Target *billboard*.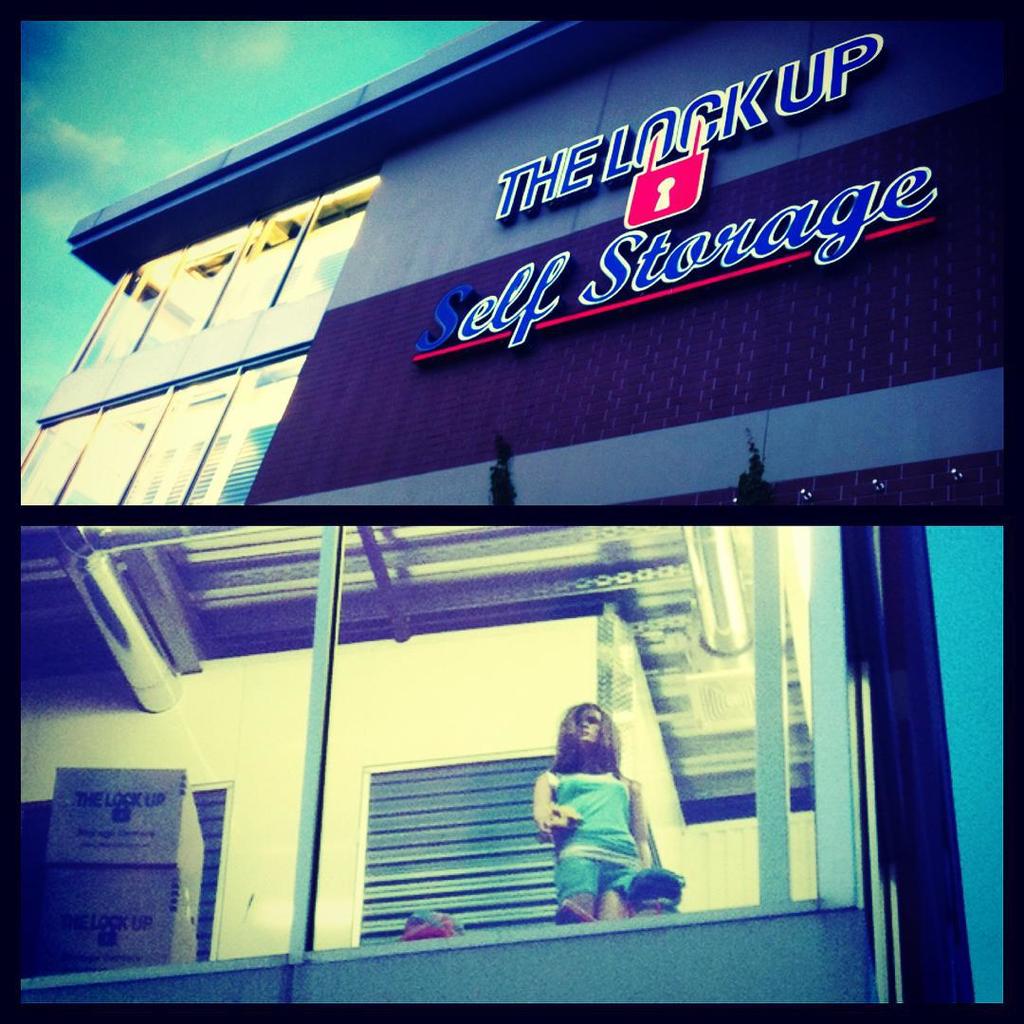
Target region: bbox(252, 21, 999, 497).
